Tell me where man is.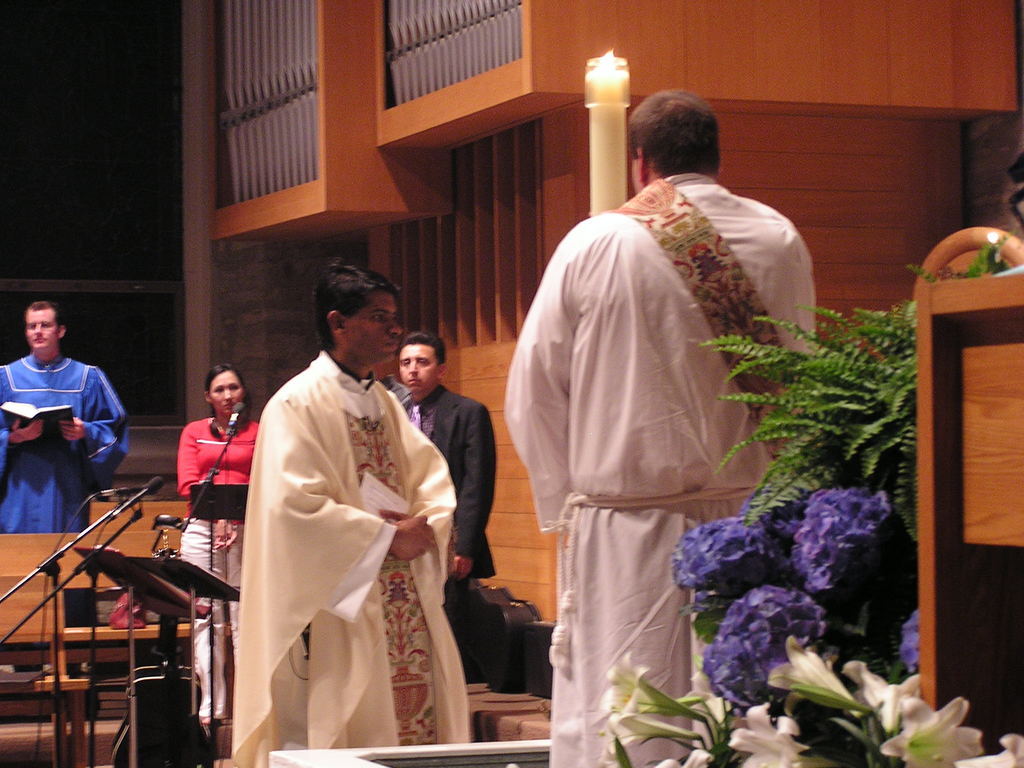
man is at detection(227, 257, 474, 767).
